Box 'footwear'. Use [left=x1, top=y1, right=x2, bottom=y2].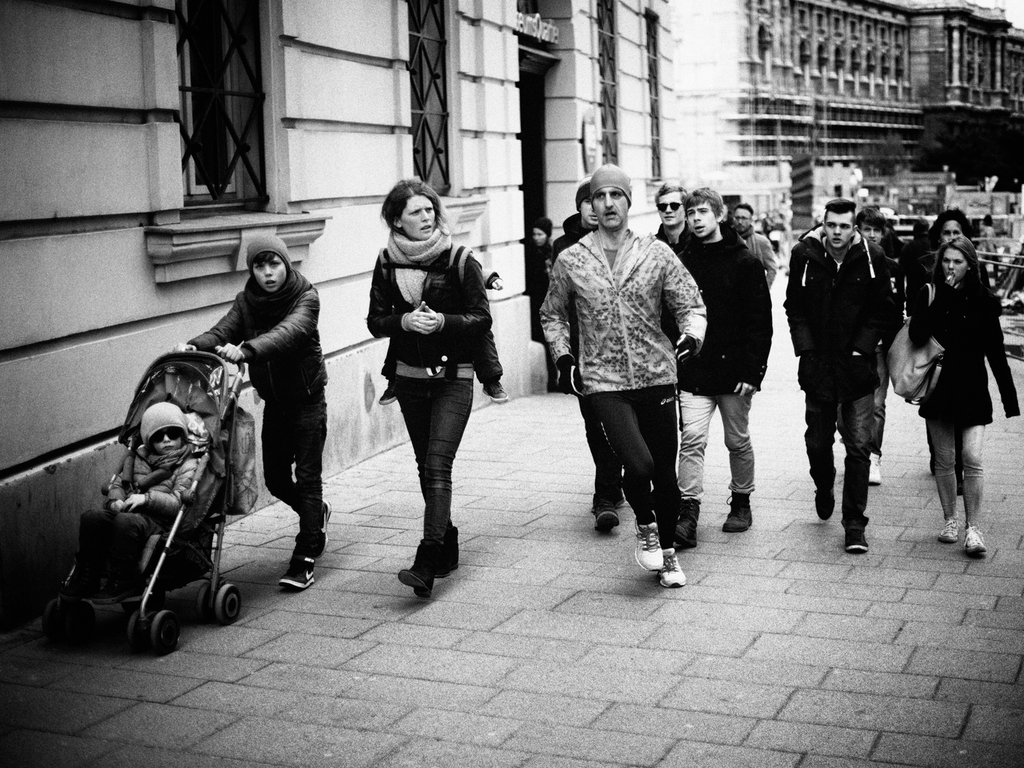
[left=401, top=542, right=439, bottom=601].
